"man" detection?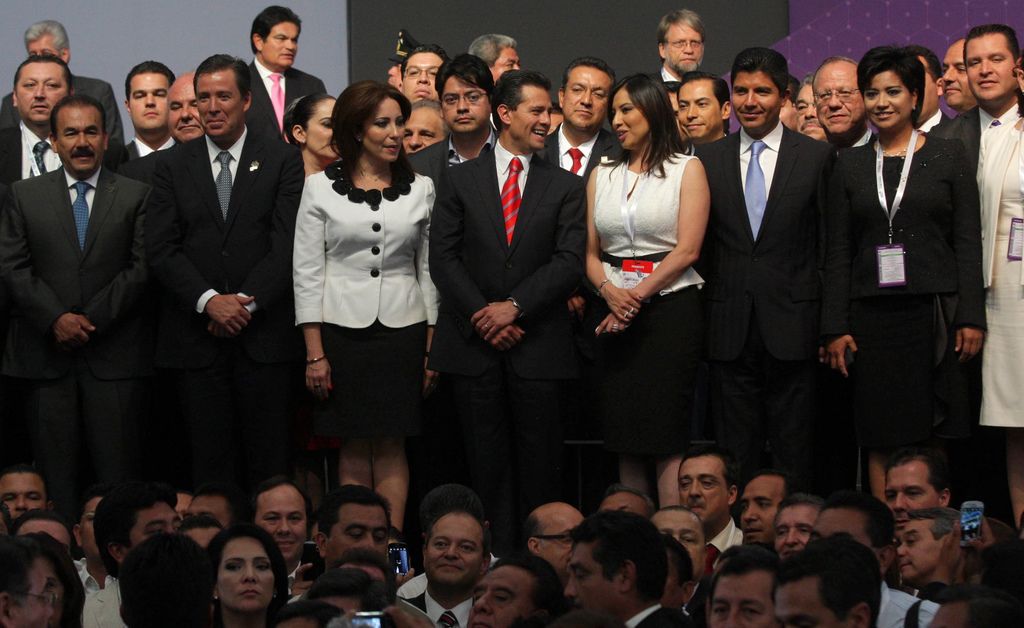
BBox(796, 82, 831, 144)
